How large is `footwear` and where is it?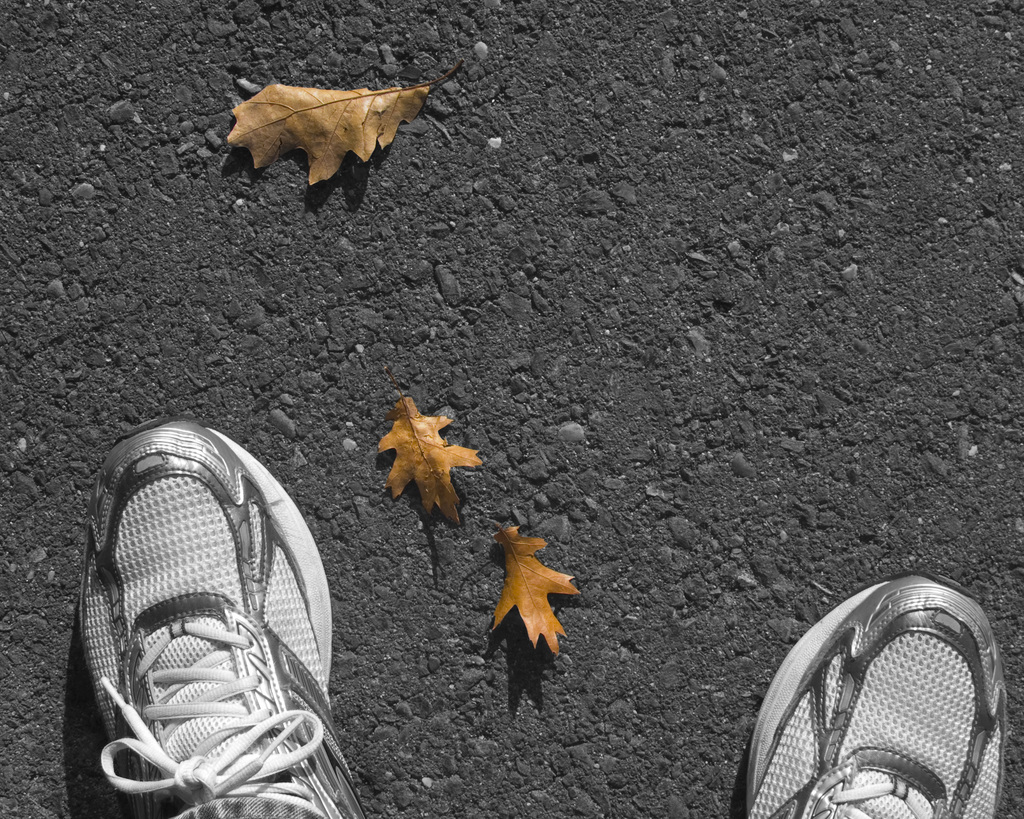
Bounding box: (left=740, top=569, right=1014, bottom=818).
